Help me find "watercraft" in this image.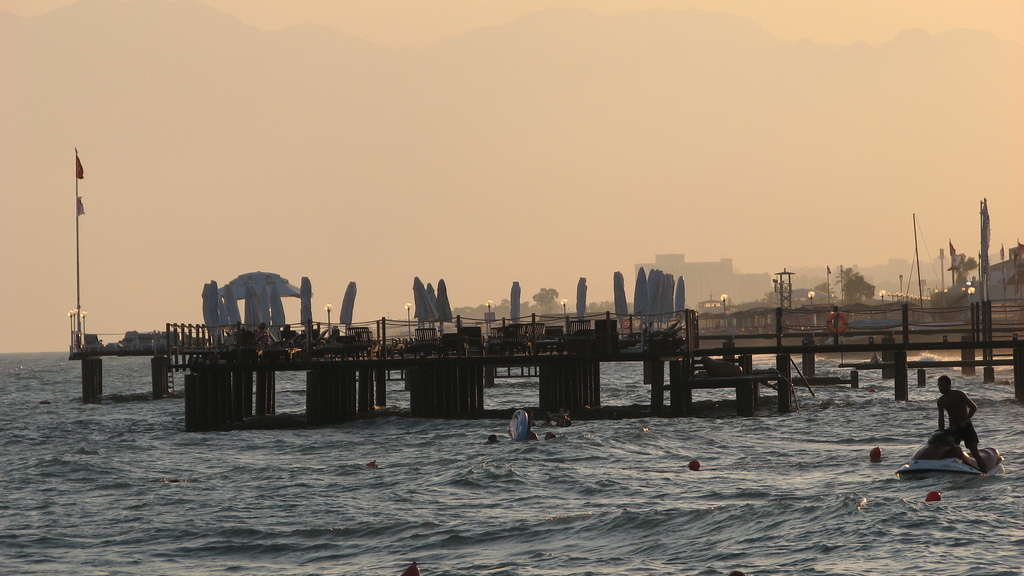
Found it: box=[897, 425, 1006, 475].
